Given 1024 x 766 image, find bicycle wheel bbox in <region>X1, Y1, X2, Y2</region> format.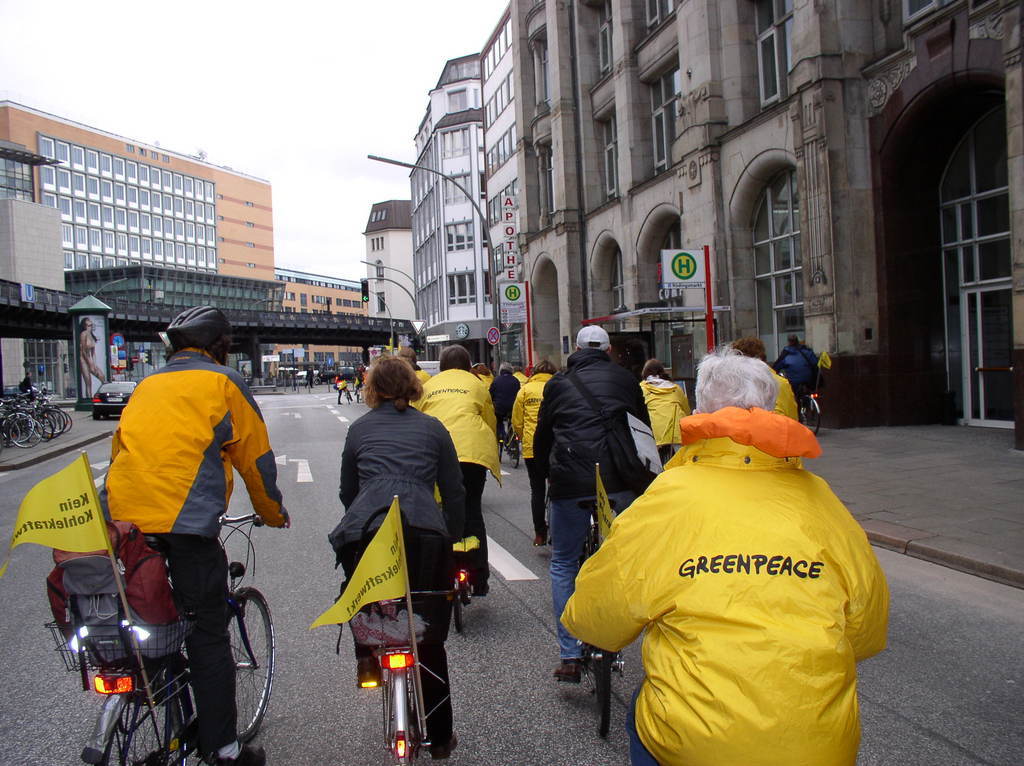
<region>494, 435, 504, 461</region>.
